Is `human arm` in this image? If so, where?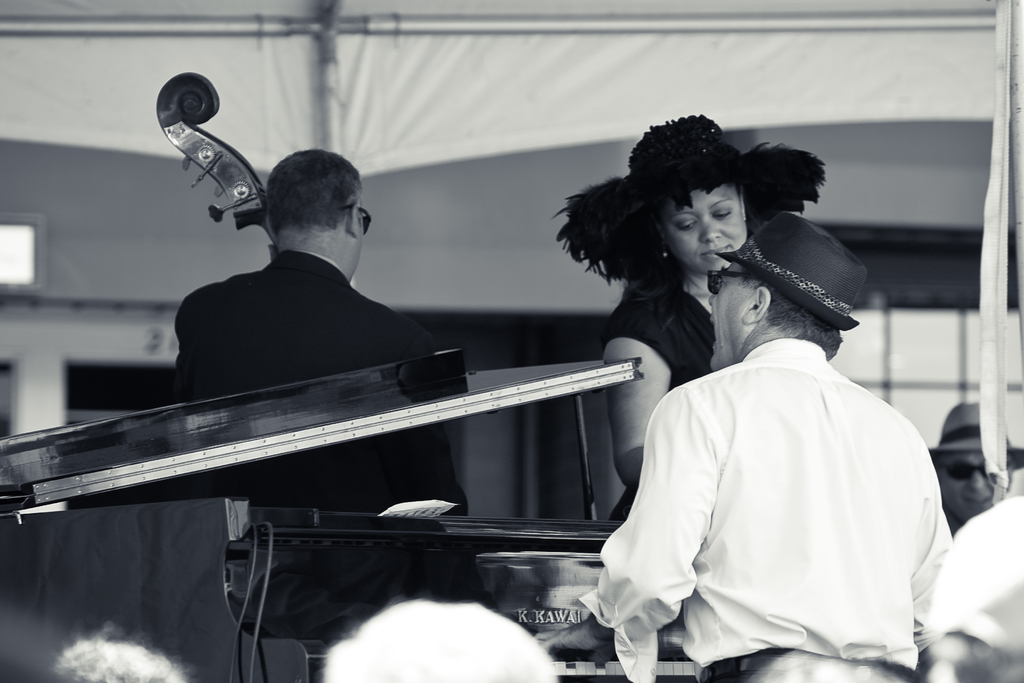
Yes, at locate(924, 509, 1023, 668).
